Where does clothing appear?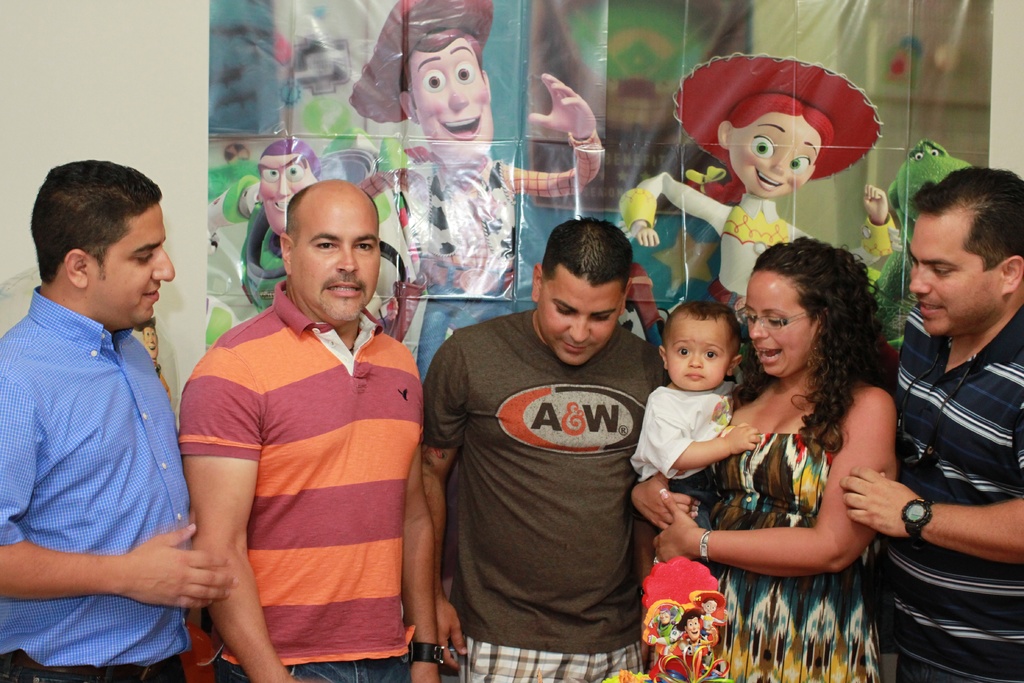
Appears at left=166, top=256, right=417, bottom=659.
